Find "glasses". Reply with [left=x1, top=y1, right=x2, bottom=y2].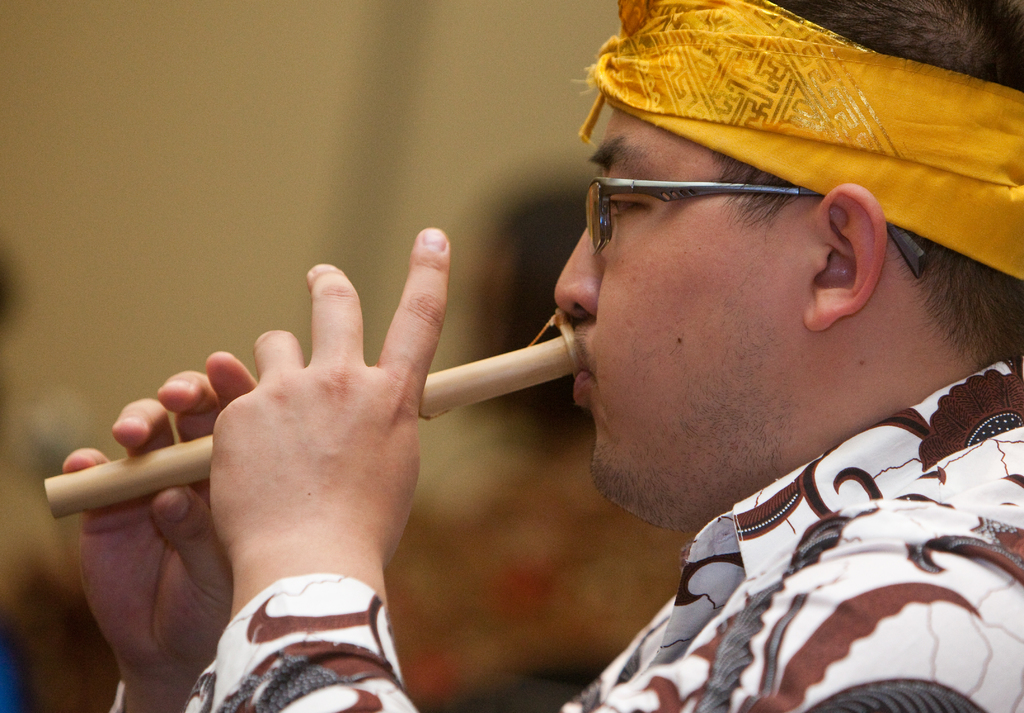
[left=583, top=162, right=886, bottom=269].
